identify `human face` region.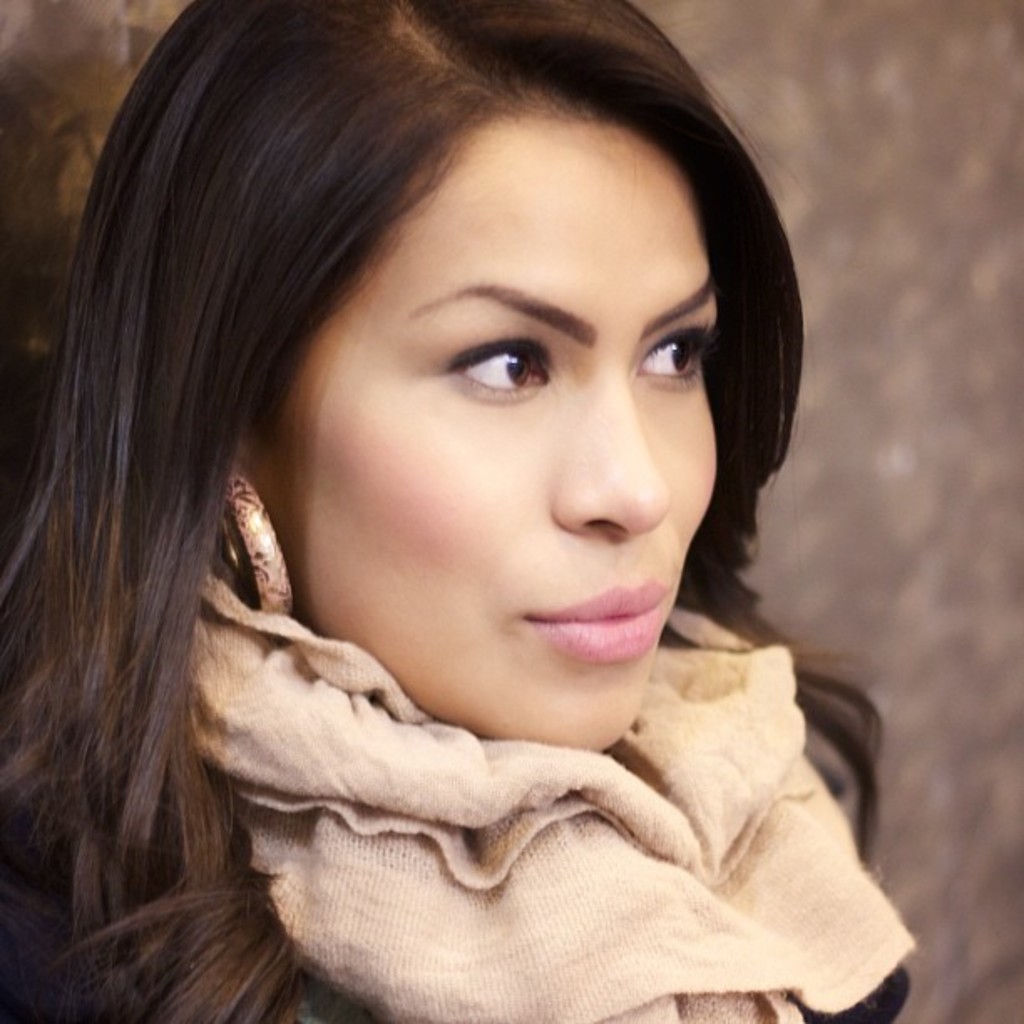
Region: 248, 95, 728, 743.
